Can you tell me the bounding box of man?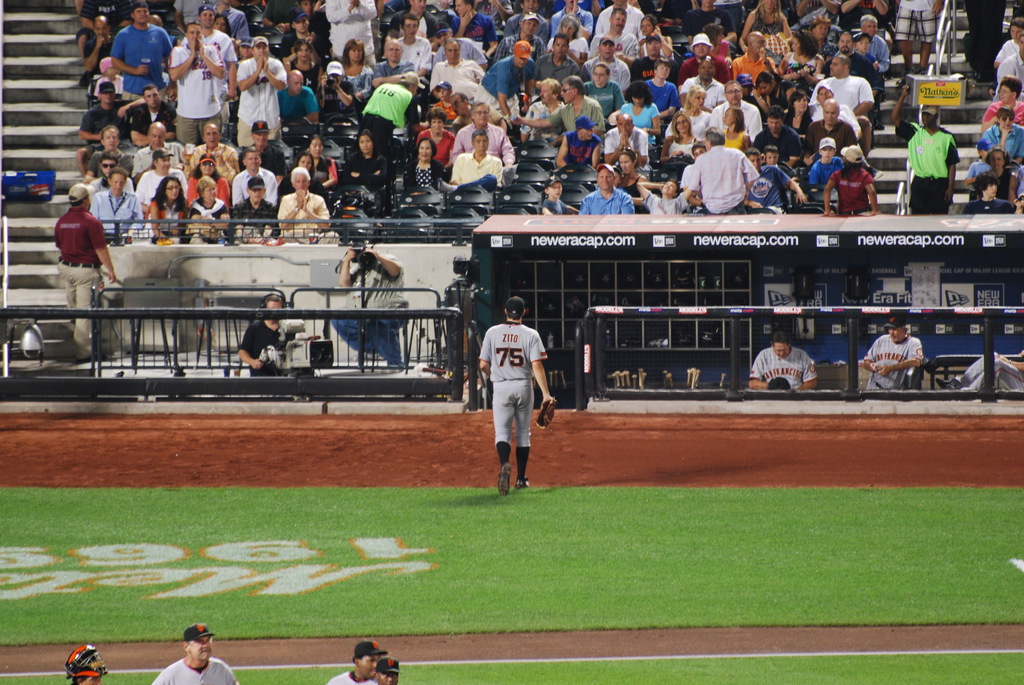
pyautogui.locateOnScreen(196, 0, 250, 54).
